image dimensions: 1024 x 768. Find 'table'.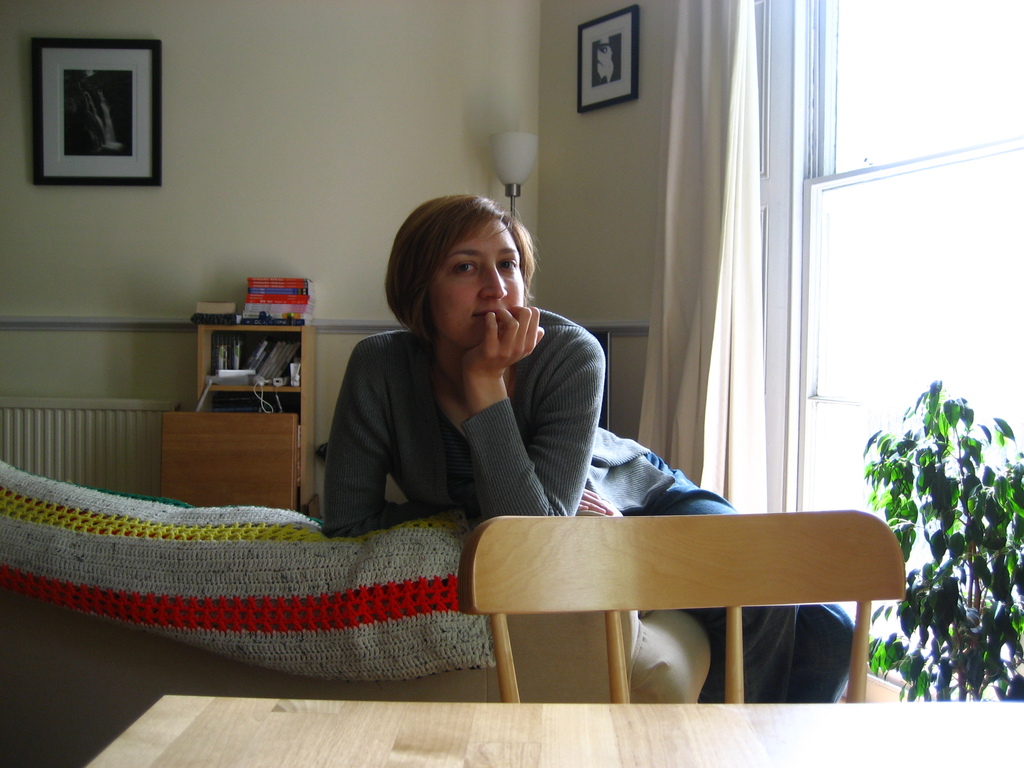
<region>79, 694, 1023, 767</region>.
